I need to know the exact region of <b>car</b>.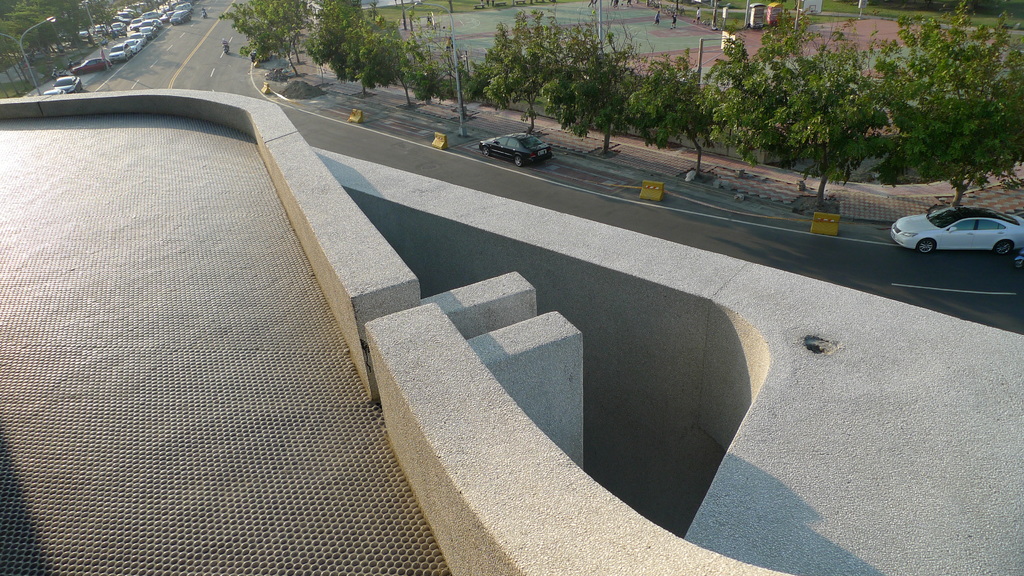
Region: (x1=77, y1=57, x2=113, y2=77).
